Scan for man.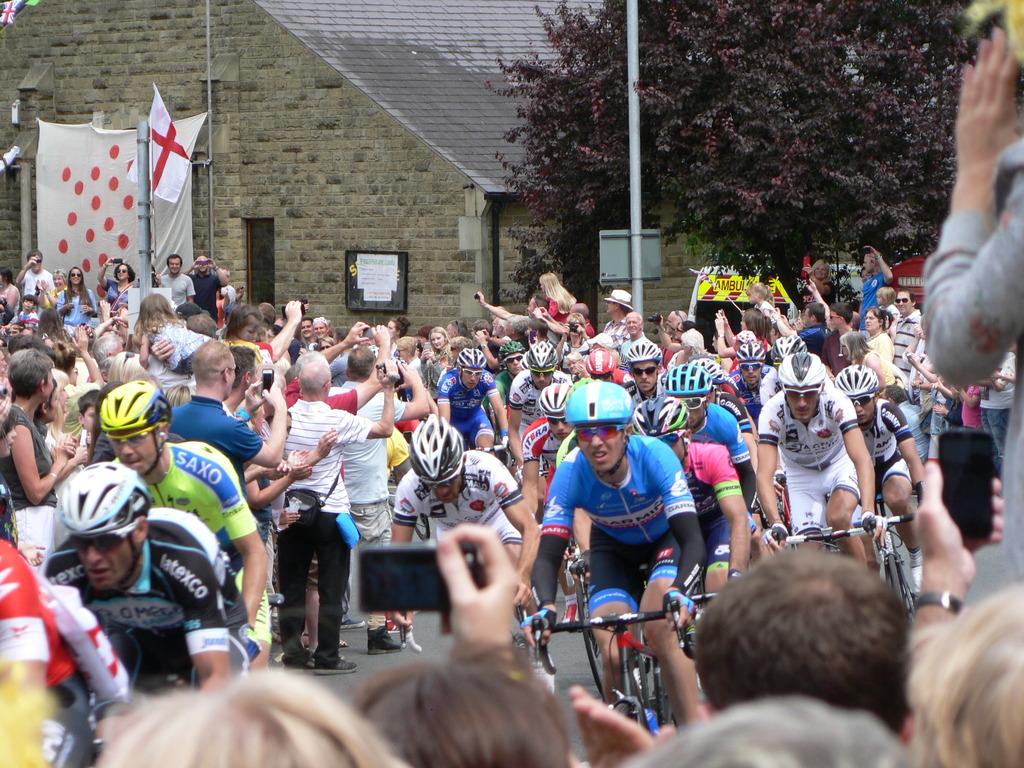
Scan result: x1=157, y1=252, x2=197, y2=310.
